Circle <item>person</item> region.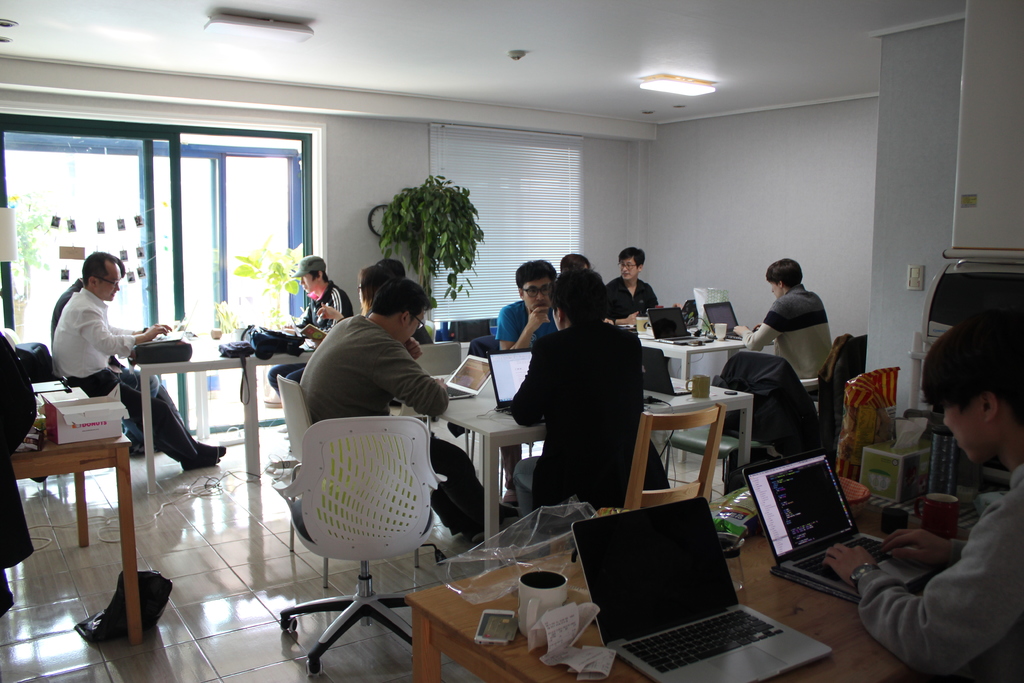
Region: 493:258:563:346.
